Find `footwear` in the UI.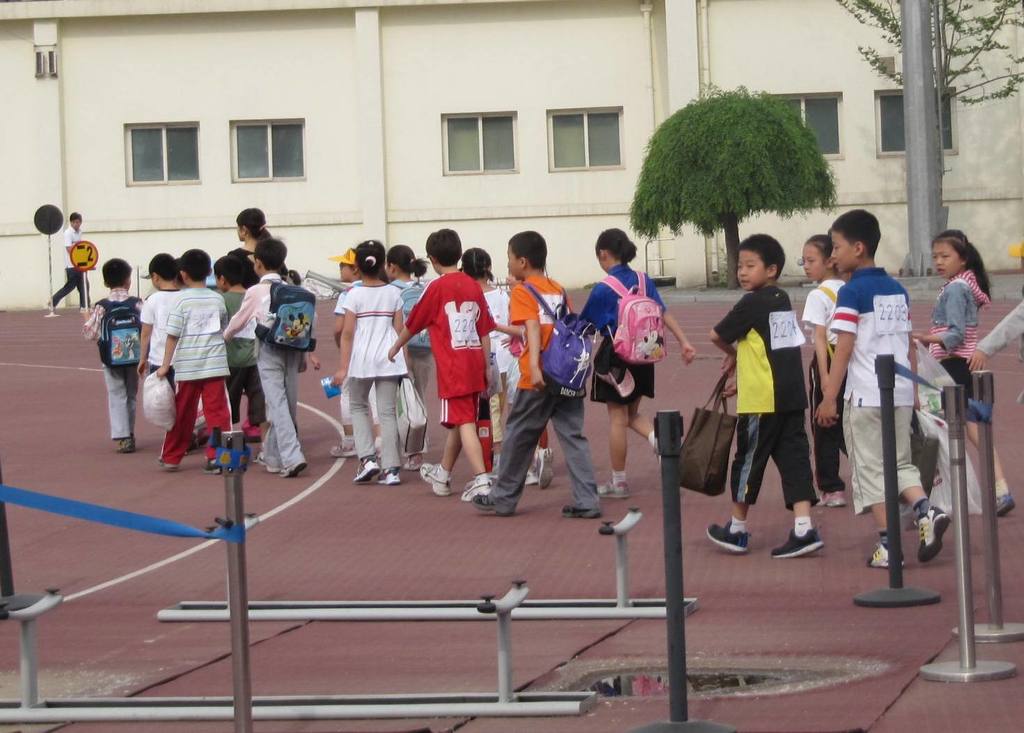
UI element at locate(475, 497, 518, 516).
